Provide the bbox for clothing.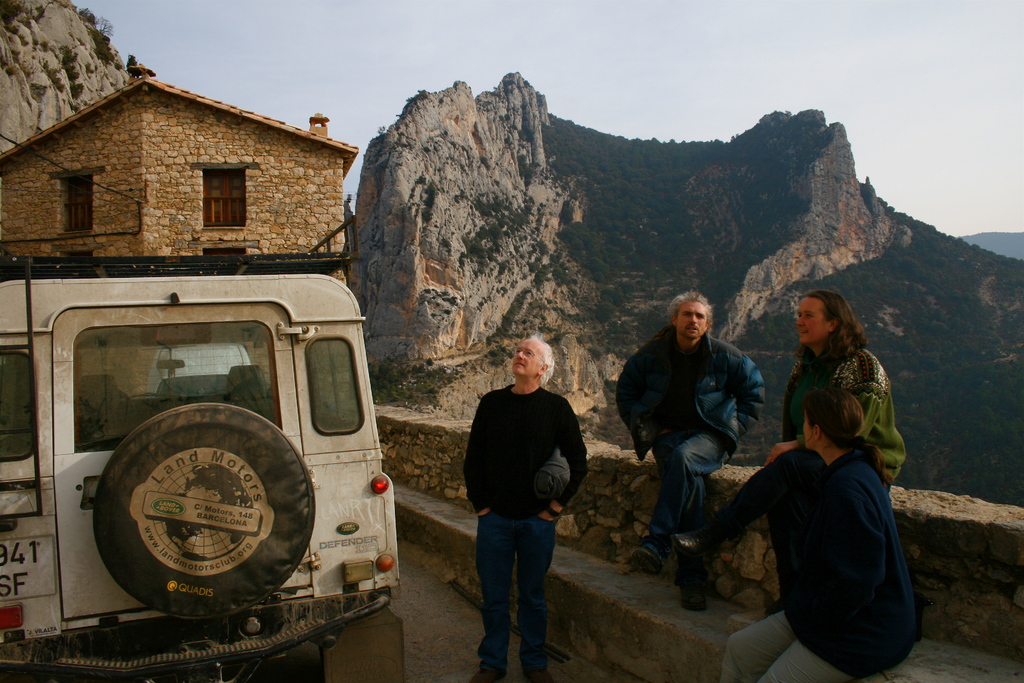
box(711, 346, 908, 546).
